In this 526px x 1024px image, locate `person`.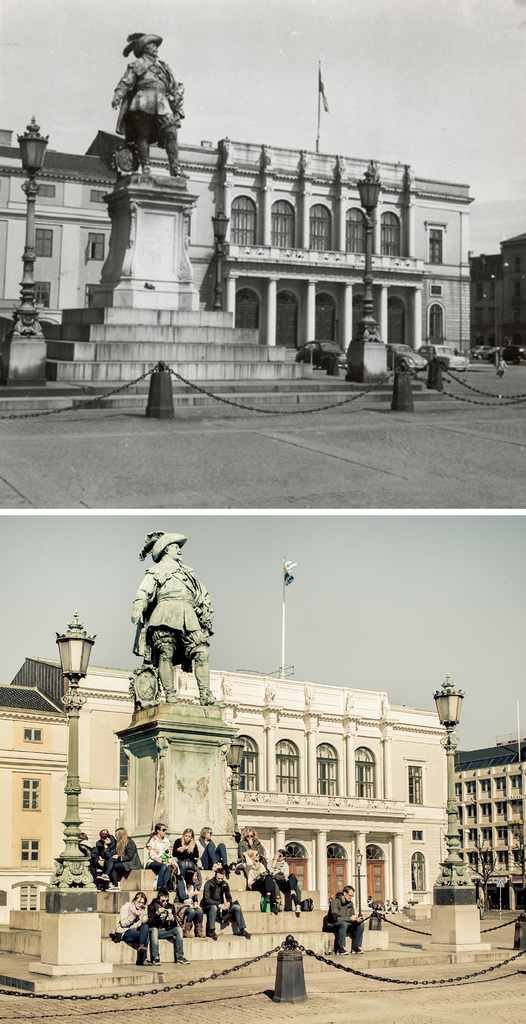
Bounding box: (199, 829, 225, 869).
